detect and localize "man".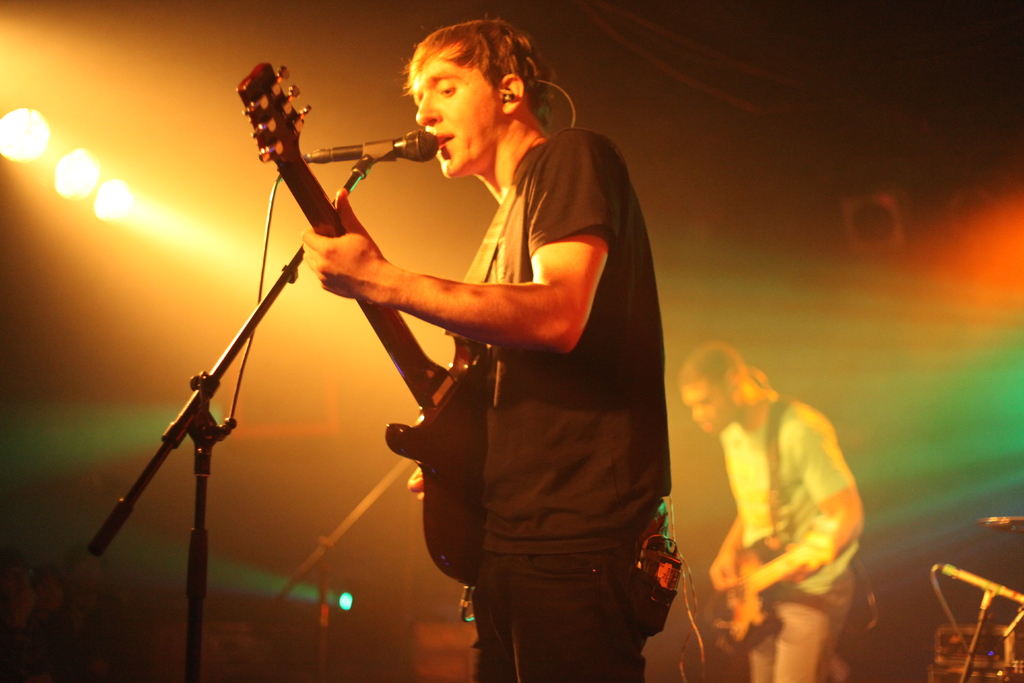
Localized at bbox=[299, 12, 685, 682].
